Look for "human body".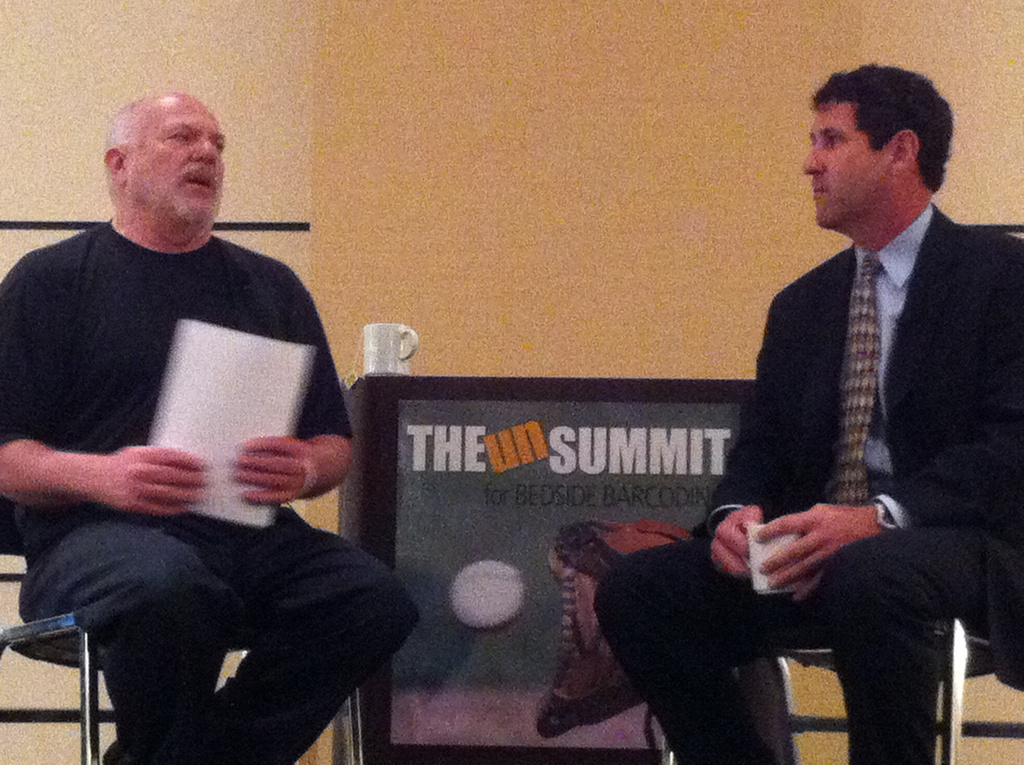
Found: (588, 66, 1023, 758).
